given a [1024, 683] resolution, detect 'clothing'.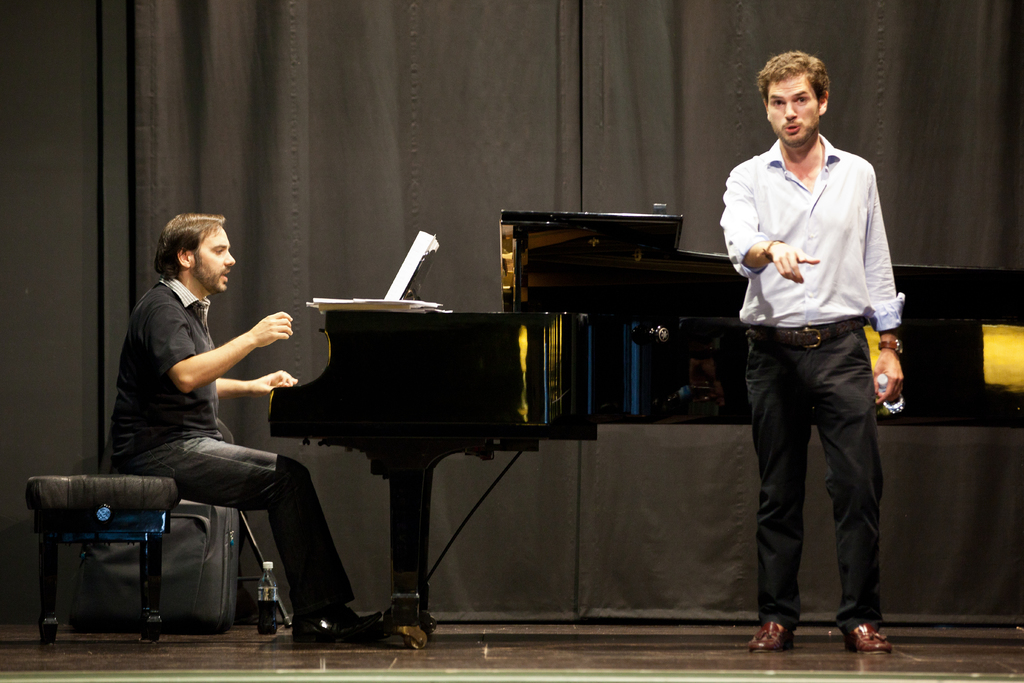
<box>103,270,358,623</box>.
